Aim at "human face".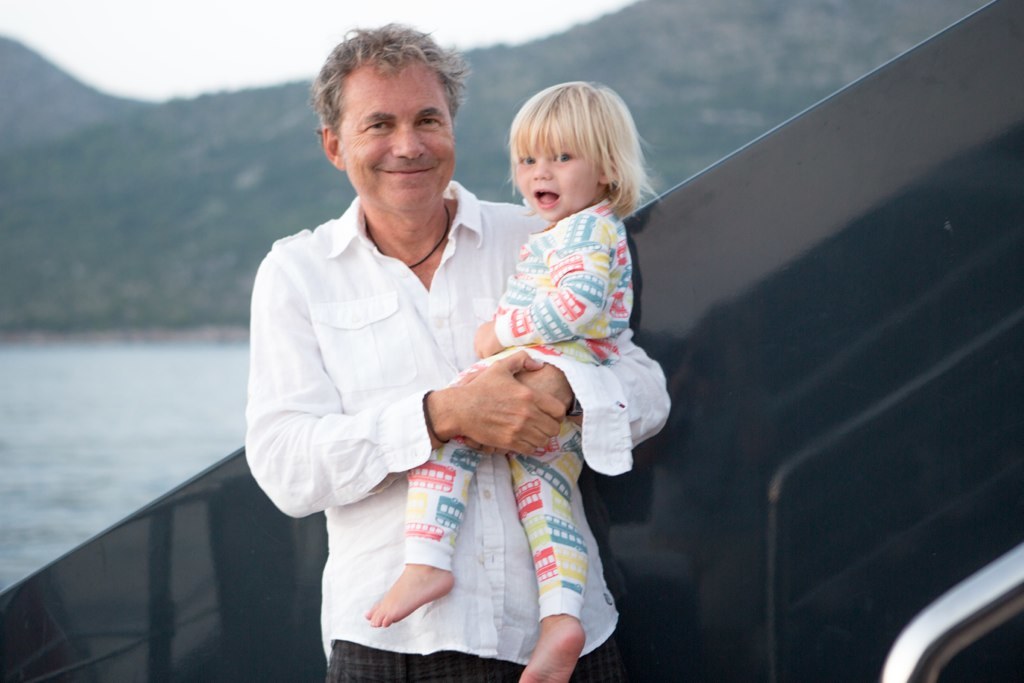
Aimed at [x1=517, y1=129, x2=596, y2=218].
